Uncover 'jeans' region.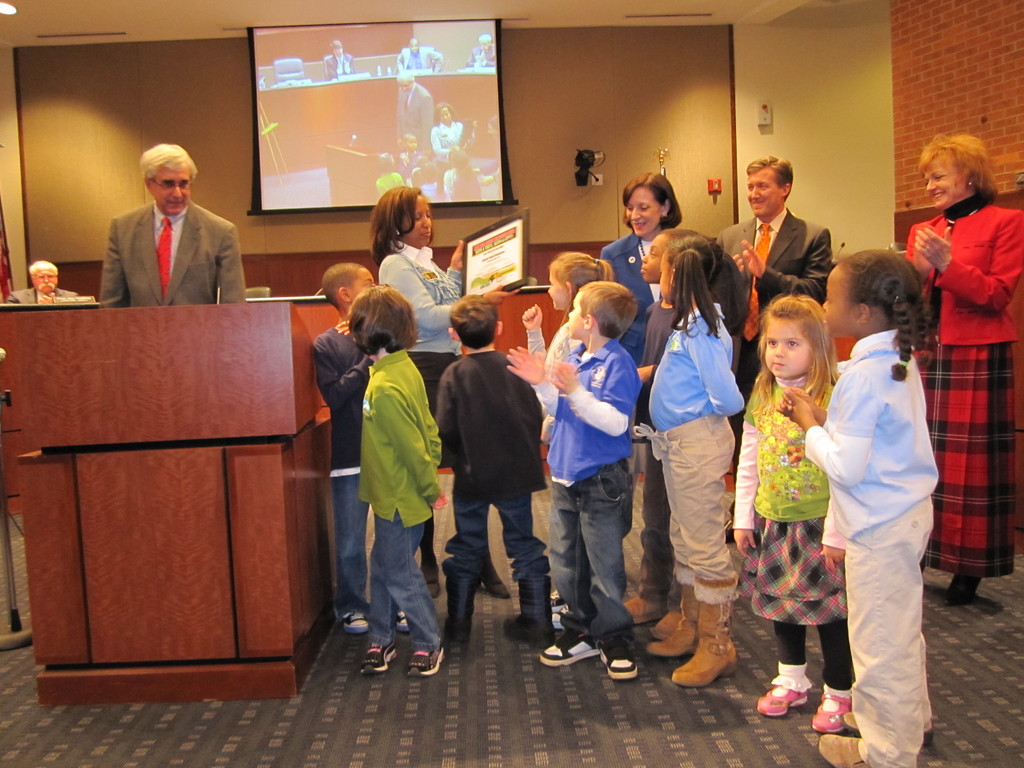
Uncovered: x1=559, y1=459, x2=632, y2=665.
